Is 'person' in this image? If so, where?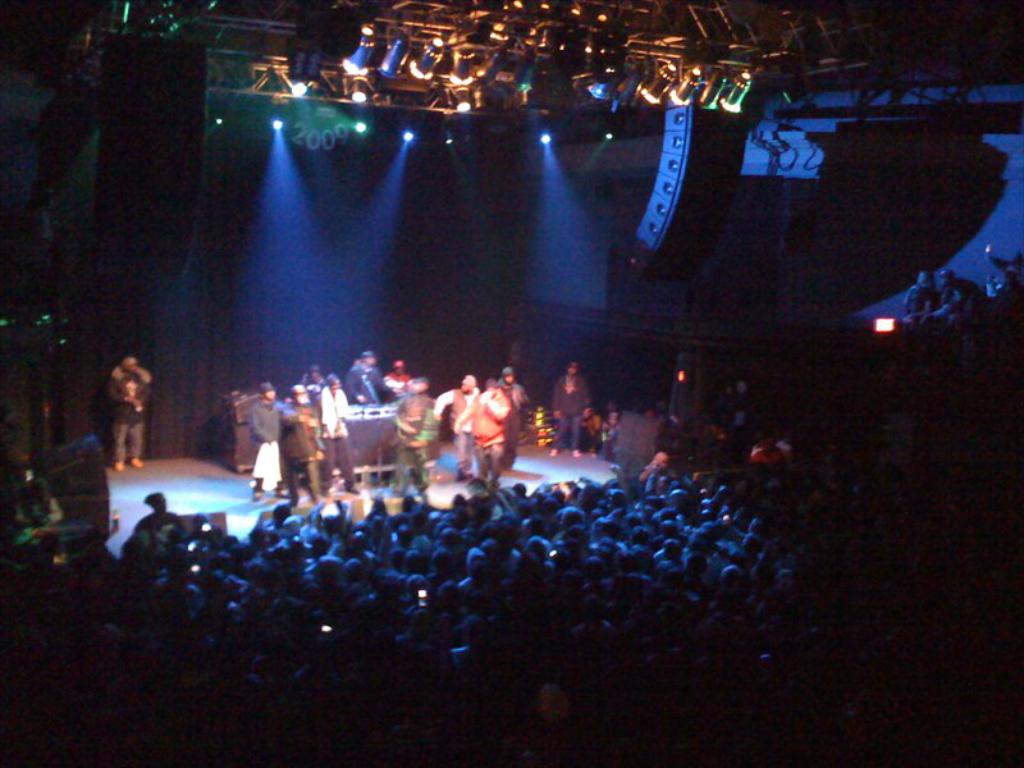
Yes, at [left=320, top=369, right=358, bottom=500].
